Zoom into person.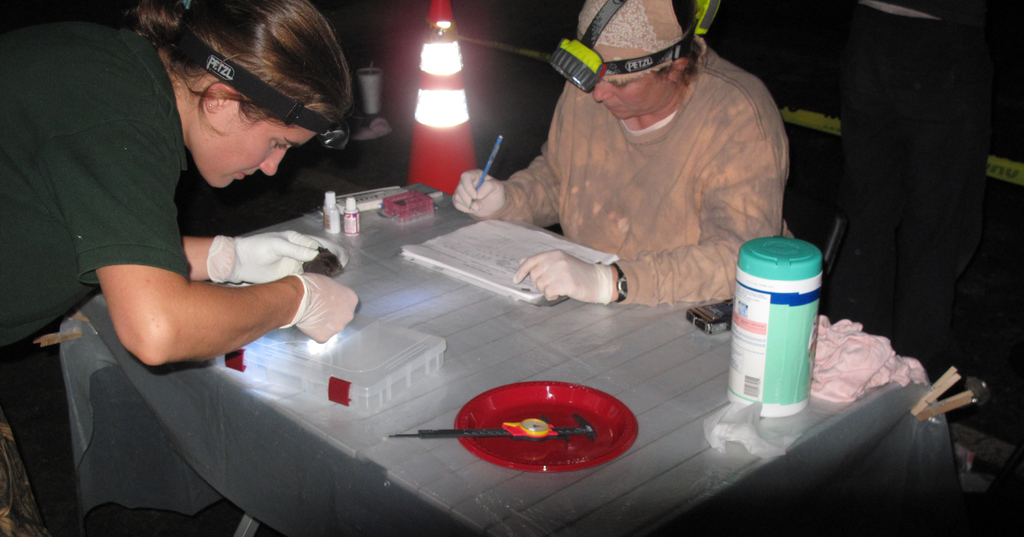
Zoom target: box=[0, 0, 362, 536].
